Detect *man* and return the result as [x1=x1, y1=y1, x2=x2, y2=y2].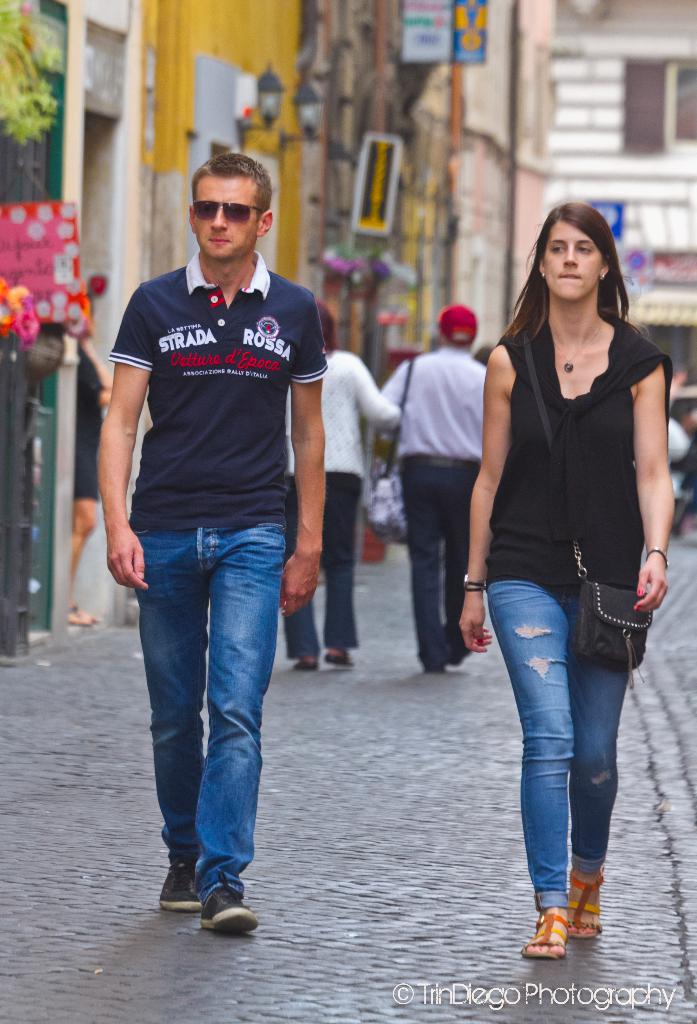
[x1=97, y1=140, x2=348, y2=928].
